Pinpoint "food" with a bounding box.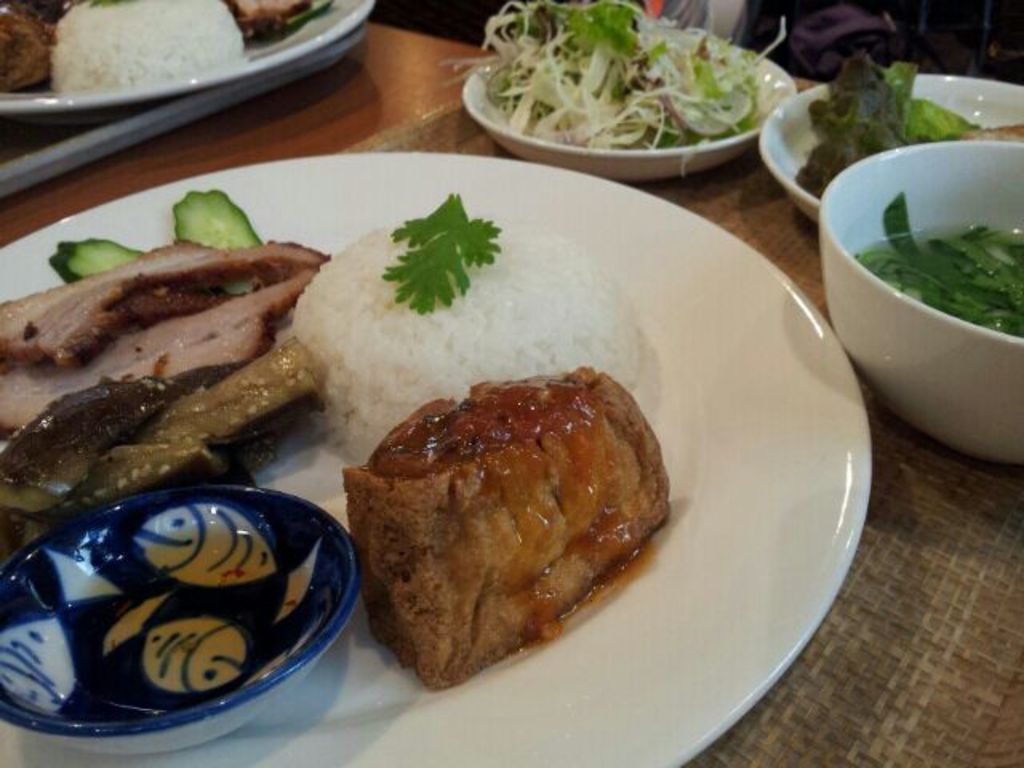
[0, 333, 326, 549].
